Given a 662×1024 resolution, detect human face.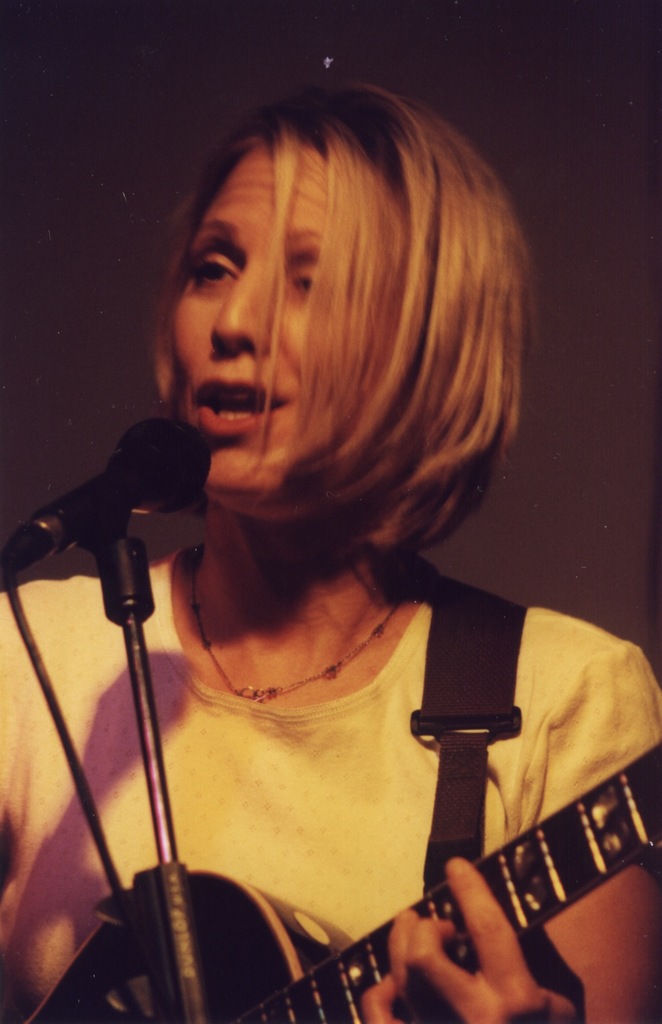
BBox(169, 118, 424, 502).
